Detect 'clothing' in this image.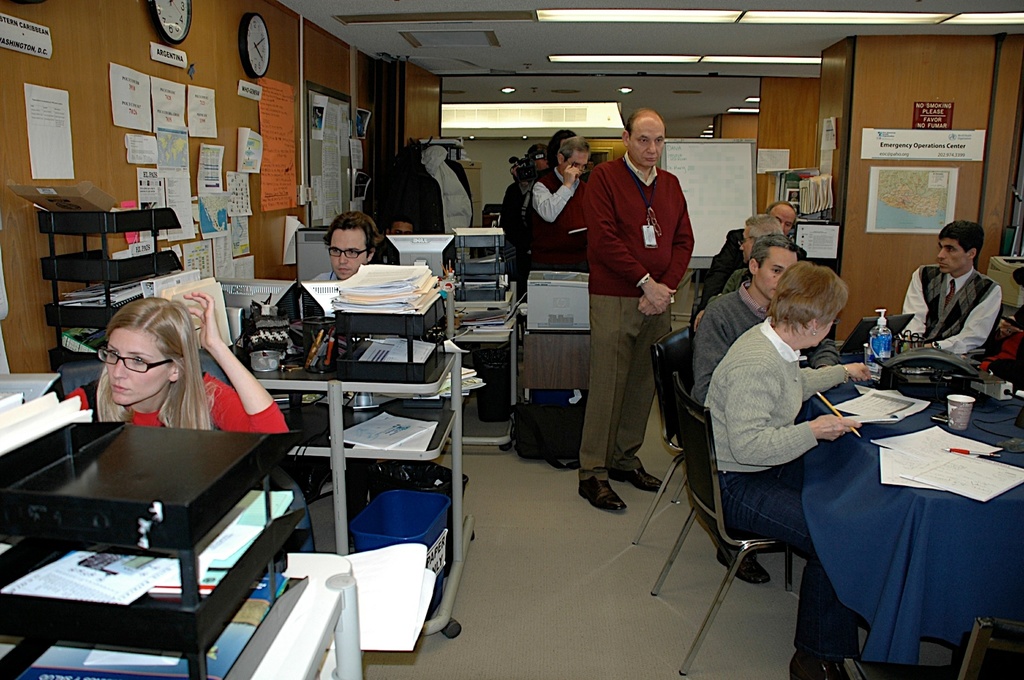
Detection: 70 373 291 436.
